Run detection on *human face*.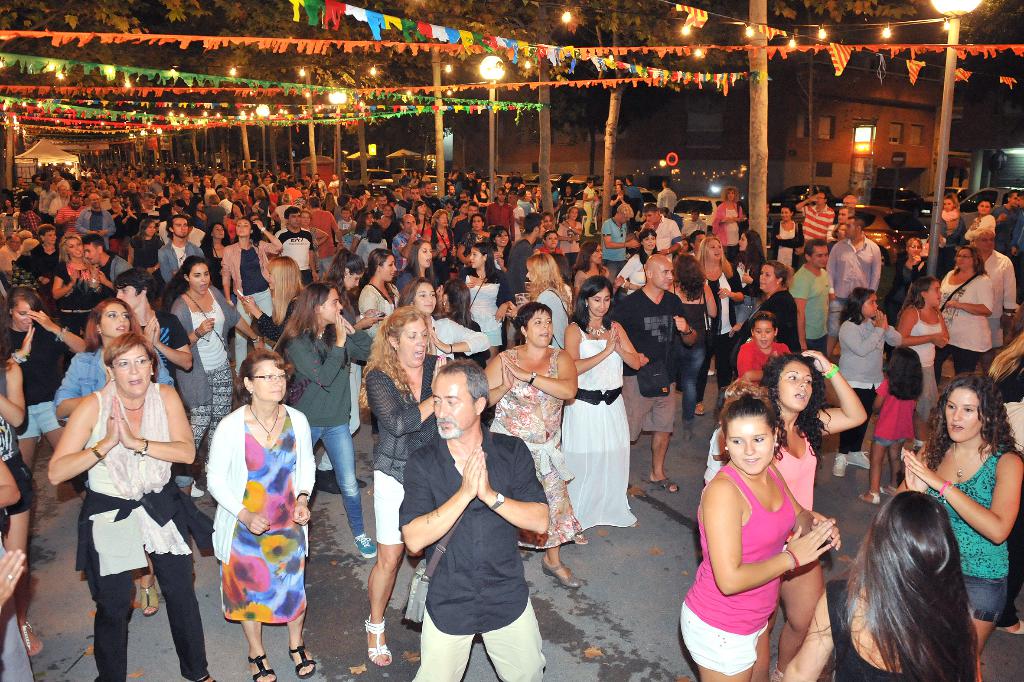
Result: {"left": 652, "top": 262, "right": 674, "bottom": 292}.
